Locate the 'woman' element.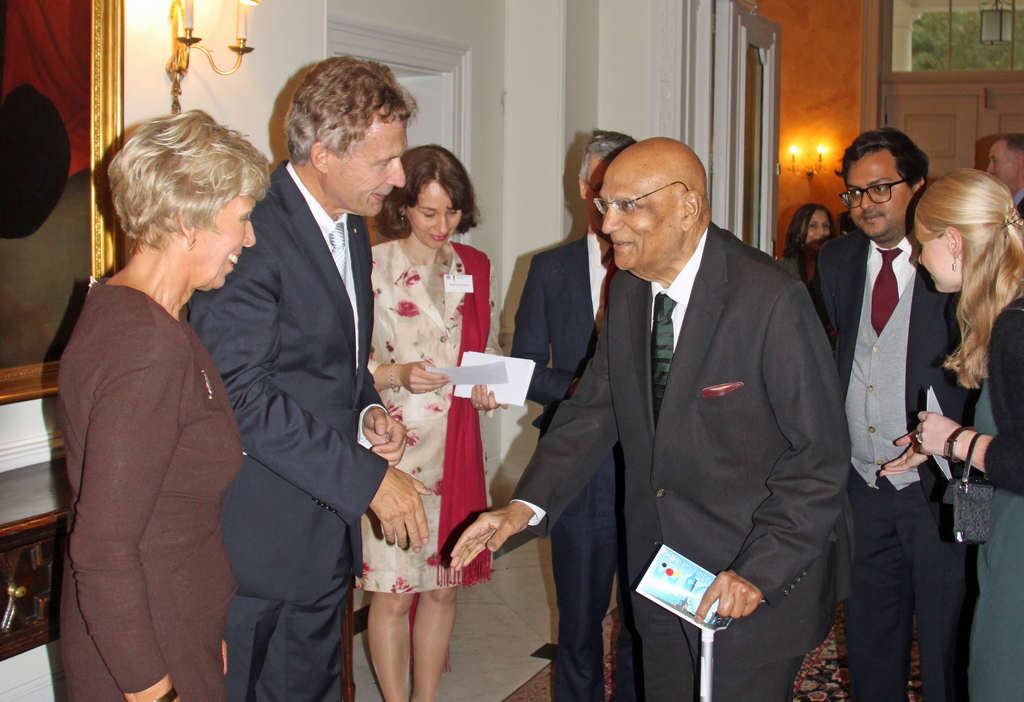
Element bbox: pyautogui.locateOnScreen(770, 202, 834, 277).
